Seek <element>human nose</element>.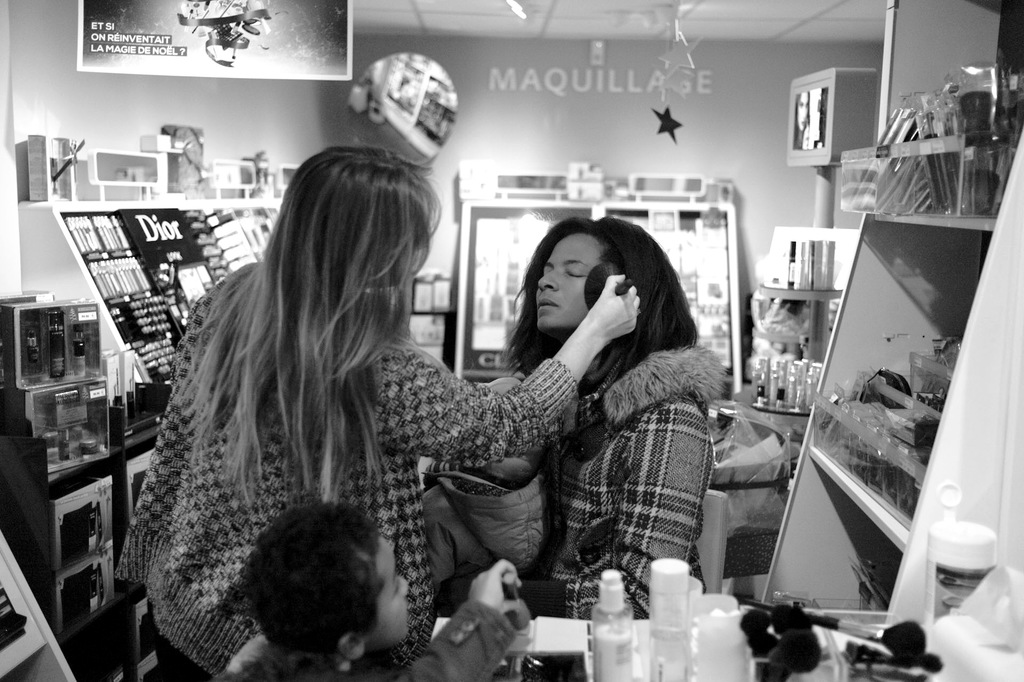
left=536, top=266, right=559, bottom=289.
